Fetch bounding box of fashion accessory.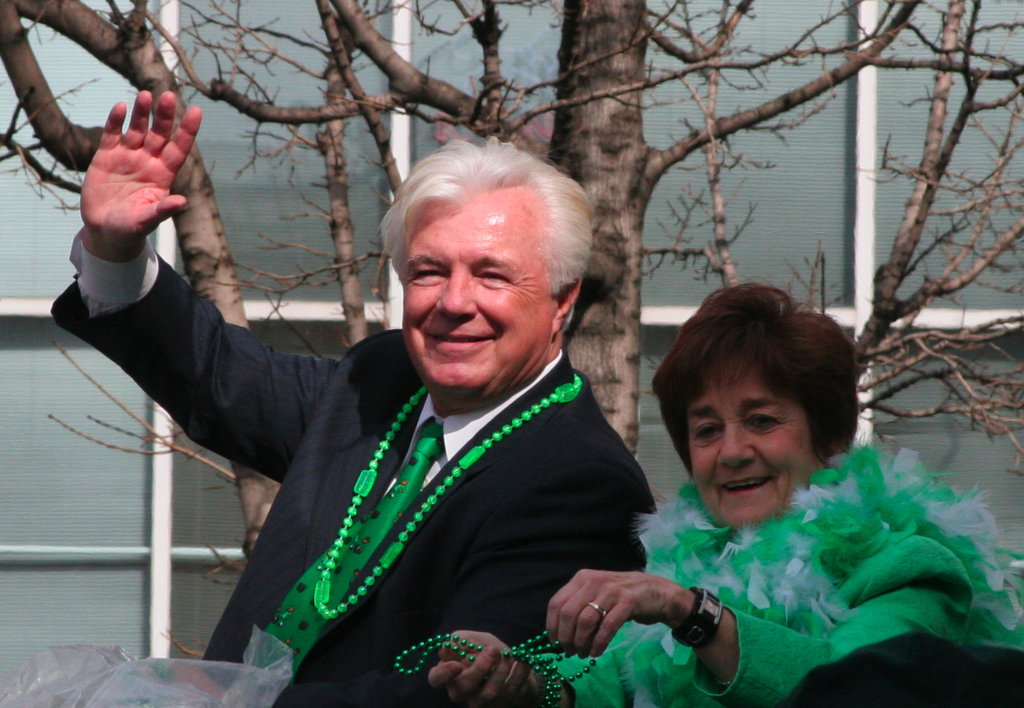
Bbox: <bbox>588, 599, 609, 621</bbox>.
